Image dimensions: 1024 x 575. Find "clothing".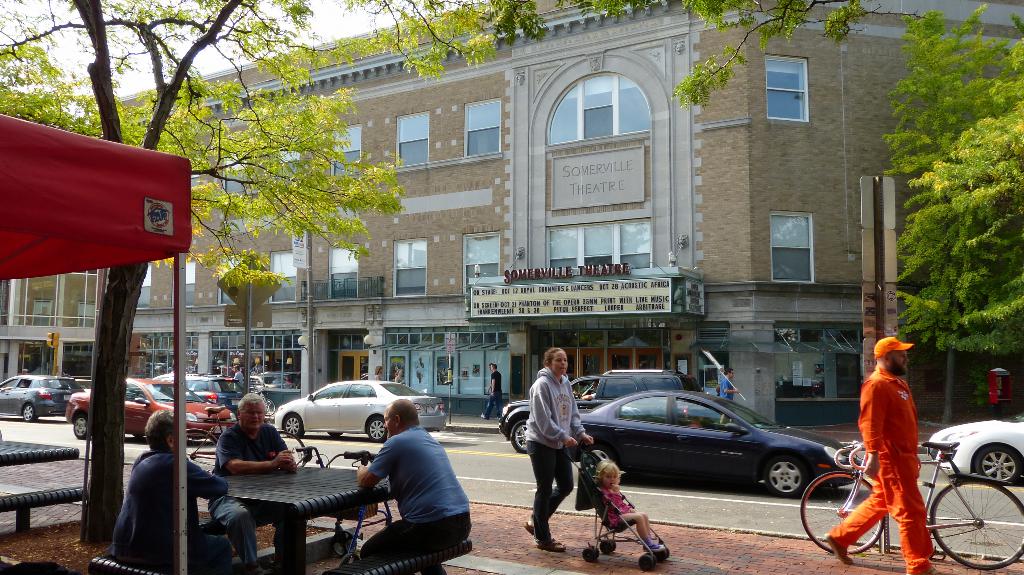
l=836, t=347, r=947, b=538.
